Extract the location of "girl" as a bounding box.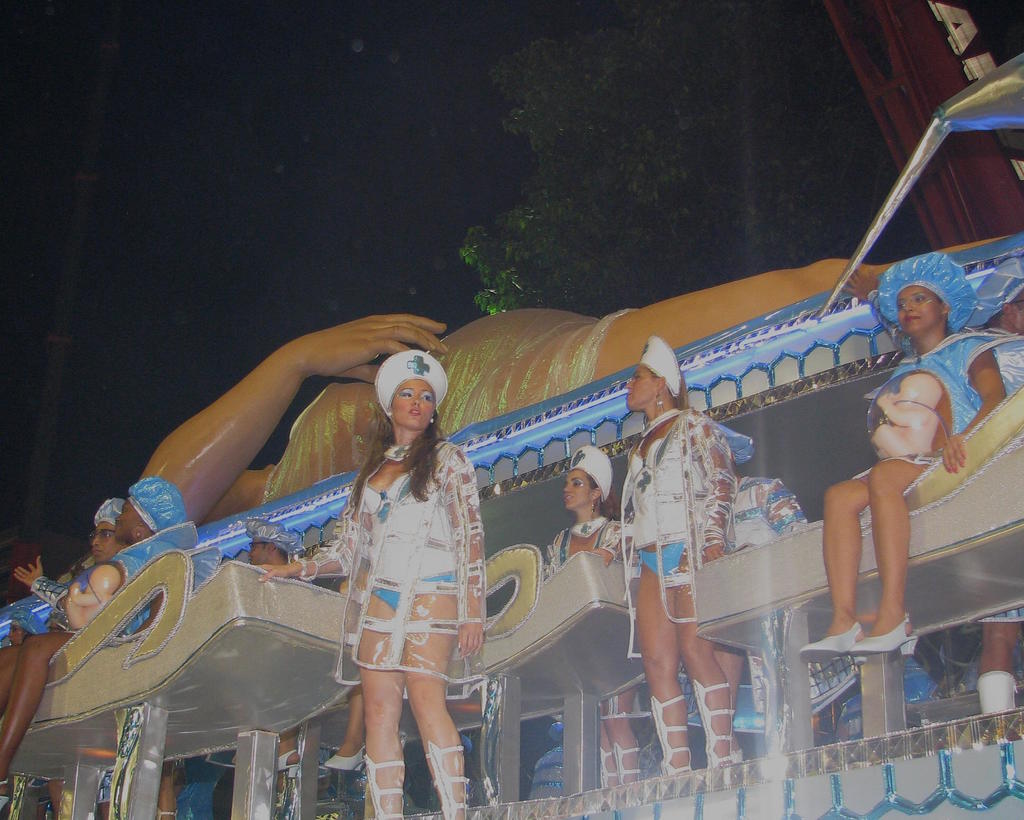
[0,476,198,805].
